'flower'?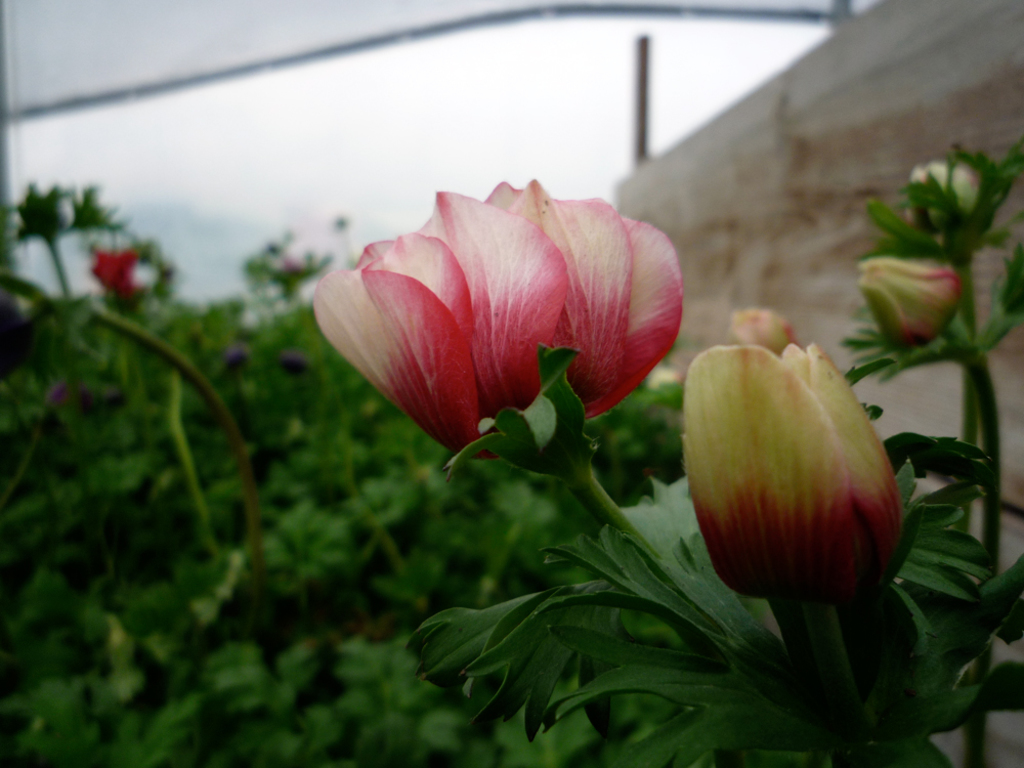
Rect(672, 322, 928, 641)
